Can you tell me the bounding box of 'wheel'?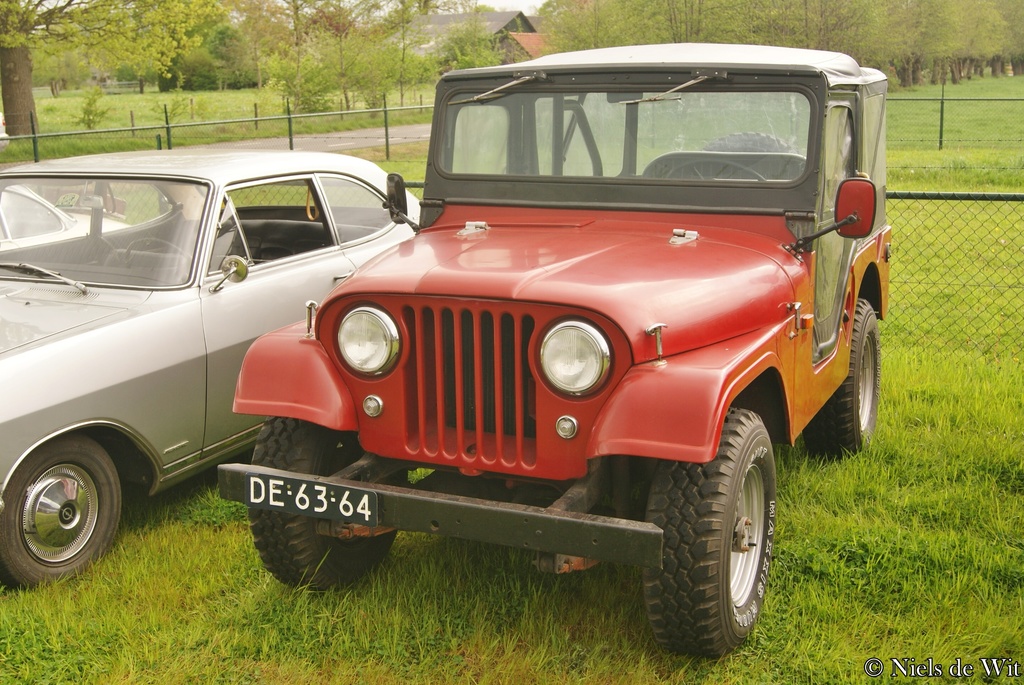
bbox=(803, 301, 895, 463).
